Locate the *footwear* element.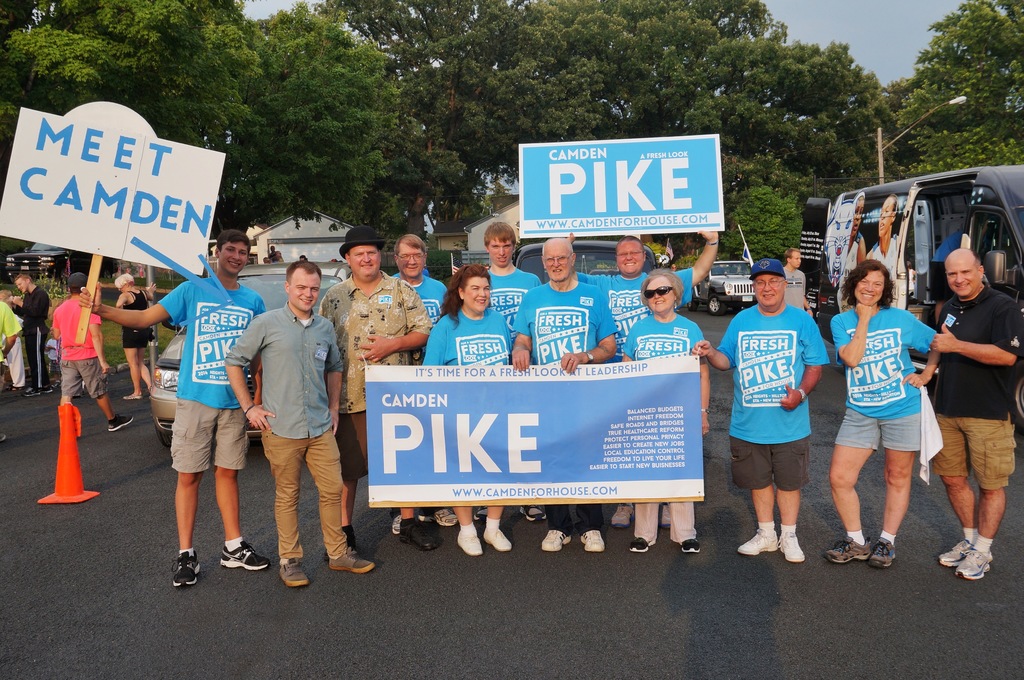
Element bbox: (109, 412, 138, 428).
